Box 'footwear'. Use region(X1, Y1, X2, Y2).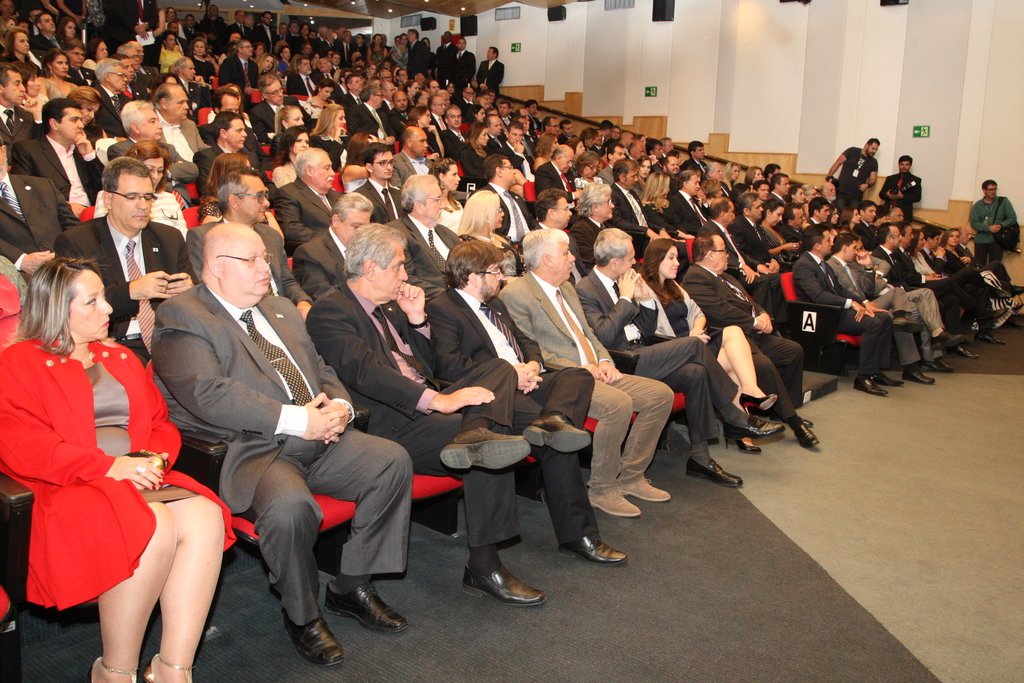
region(558, 531, 625, 563).
